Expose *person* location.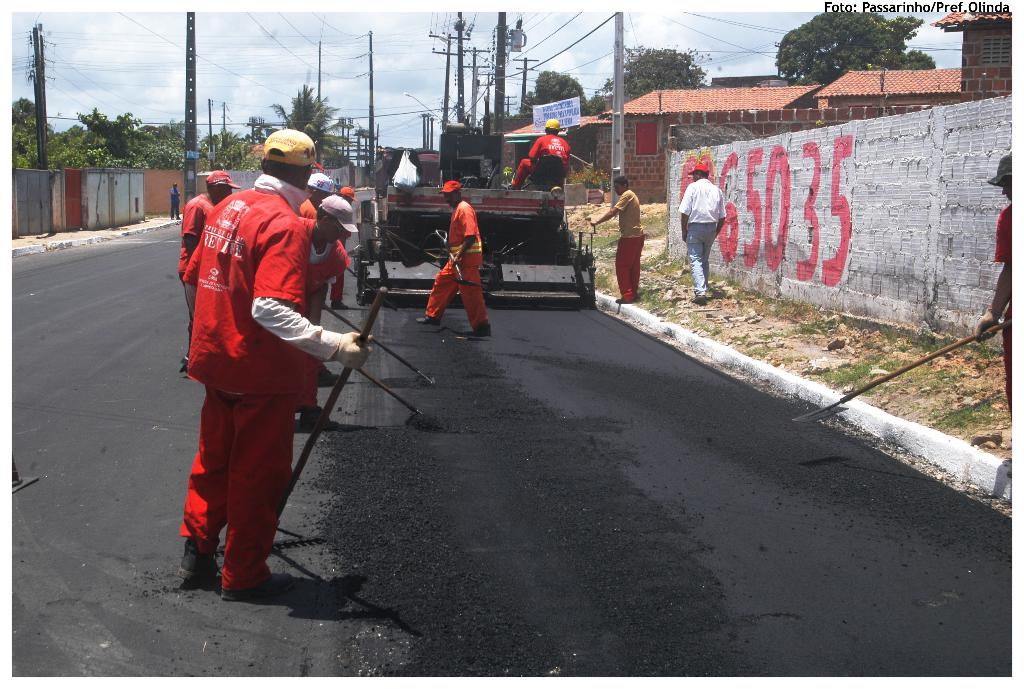
Exposed at <bbox>305, 186, 372, 428</bbox>.
